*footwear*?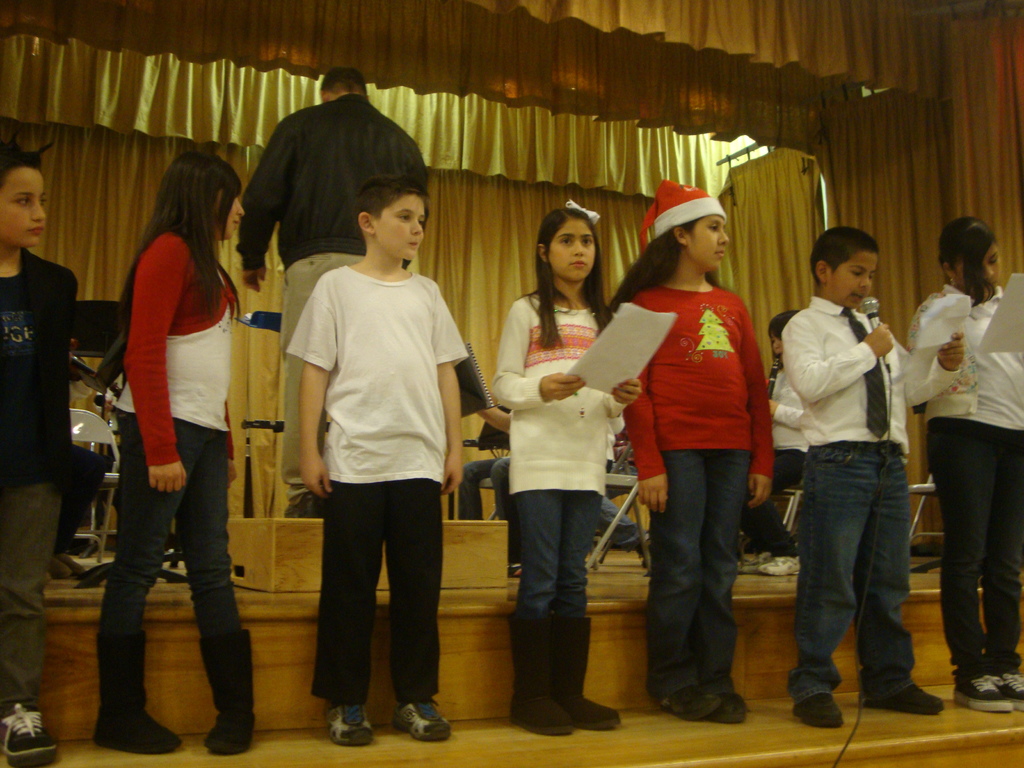
{"left": 394, "top": 701, "right": 456, "bottom": 744}
